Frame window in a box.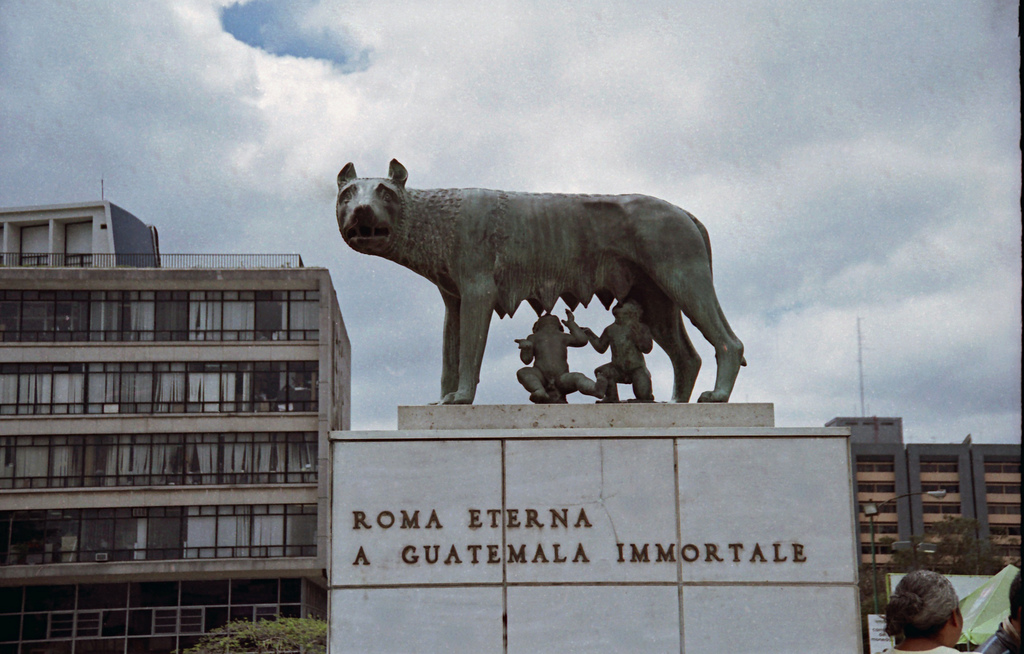
select_region(232, 605, 276, 641).
